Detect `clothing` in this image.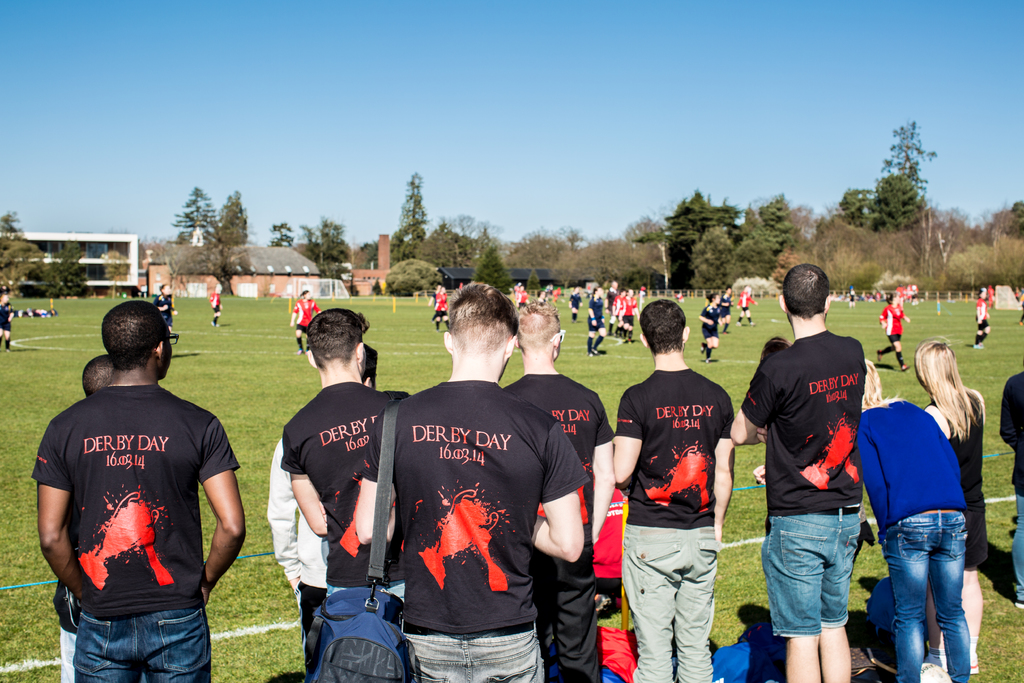
Detection: 0,338,3,345.
